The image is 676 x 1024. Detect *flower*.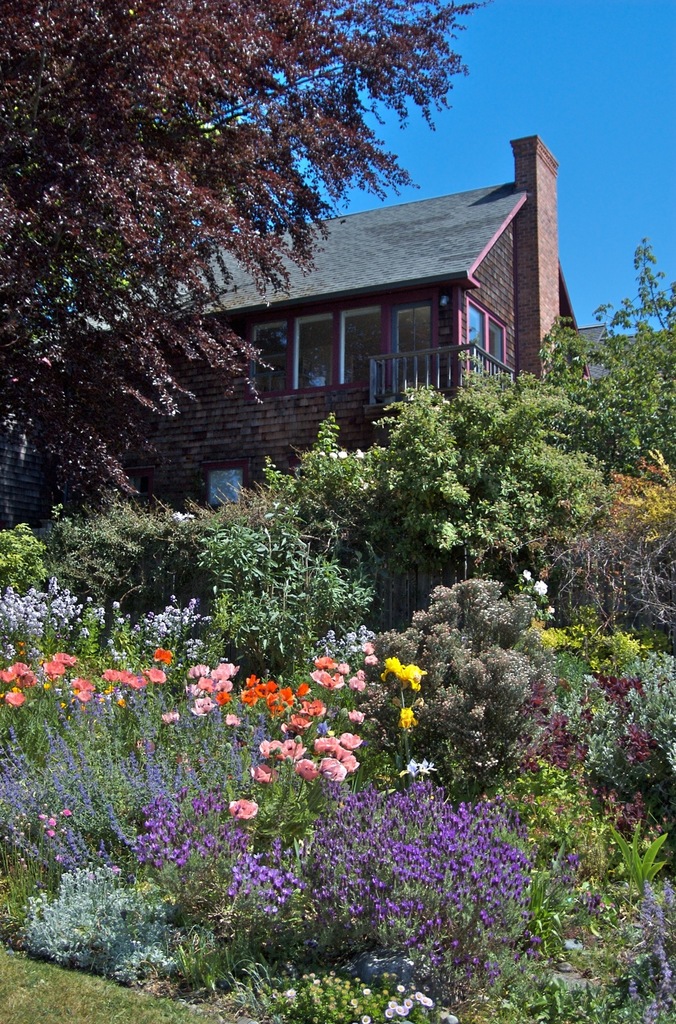
Detection: {"left": 523, "top": 568, "right": 534, "bottom": 582}.
